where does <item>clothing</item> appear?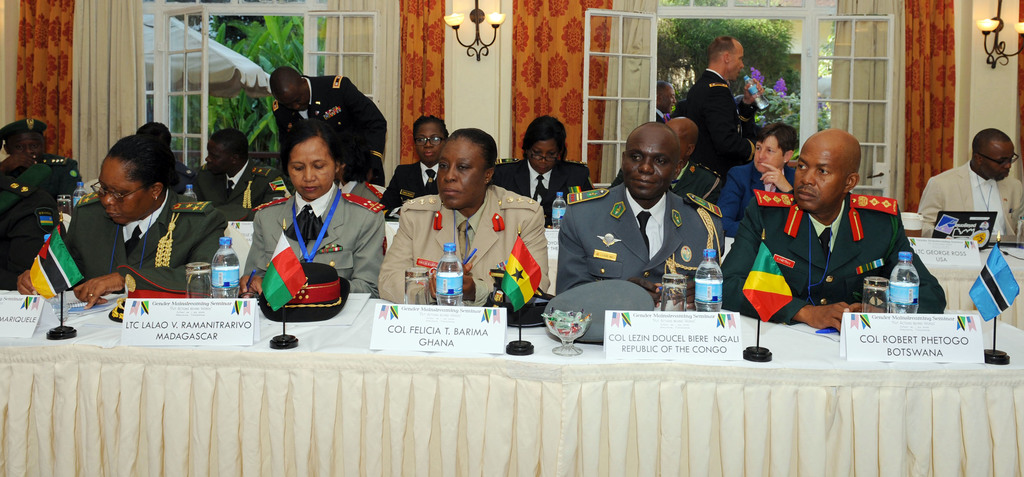
Appears at [x1=714, y1=165, x2=798, y2=235].
